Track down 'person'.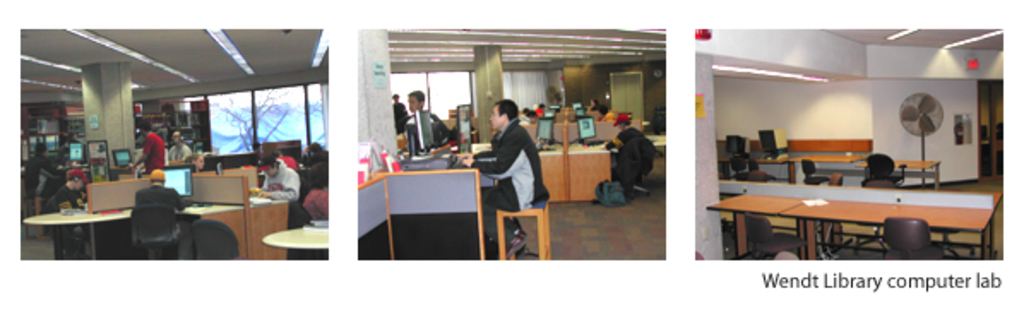
Tracked to detection(128, 164, 185, 224).
